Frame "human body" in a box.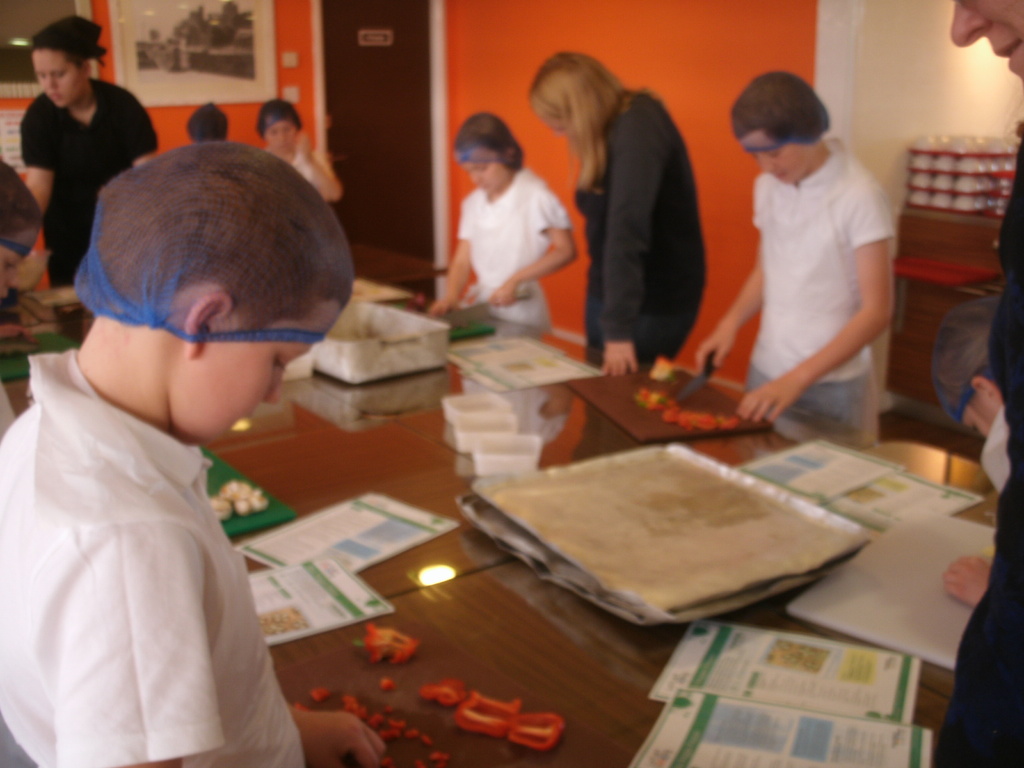
bbox(951, 0, 1023, 767).
